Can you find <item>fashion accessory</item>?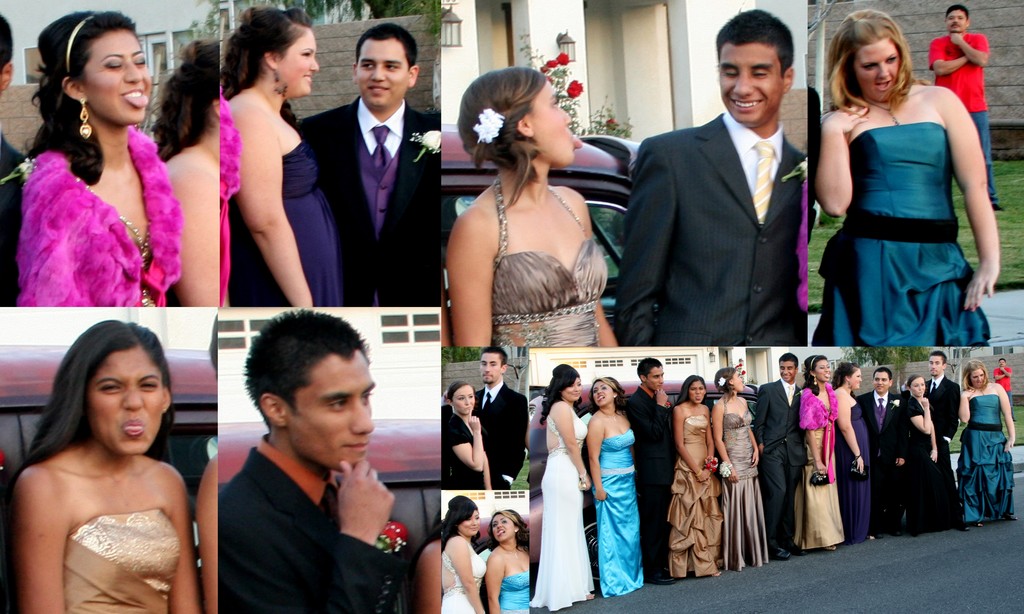
Yes, bounding box: bbox=(483, 391, 493, 409).
